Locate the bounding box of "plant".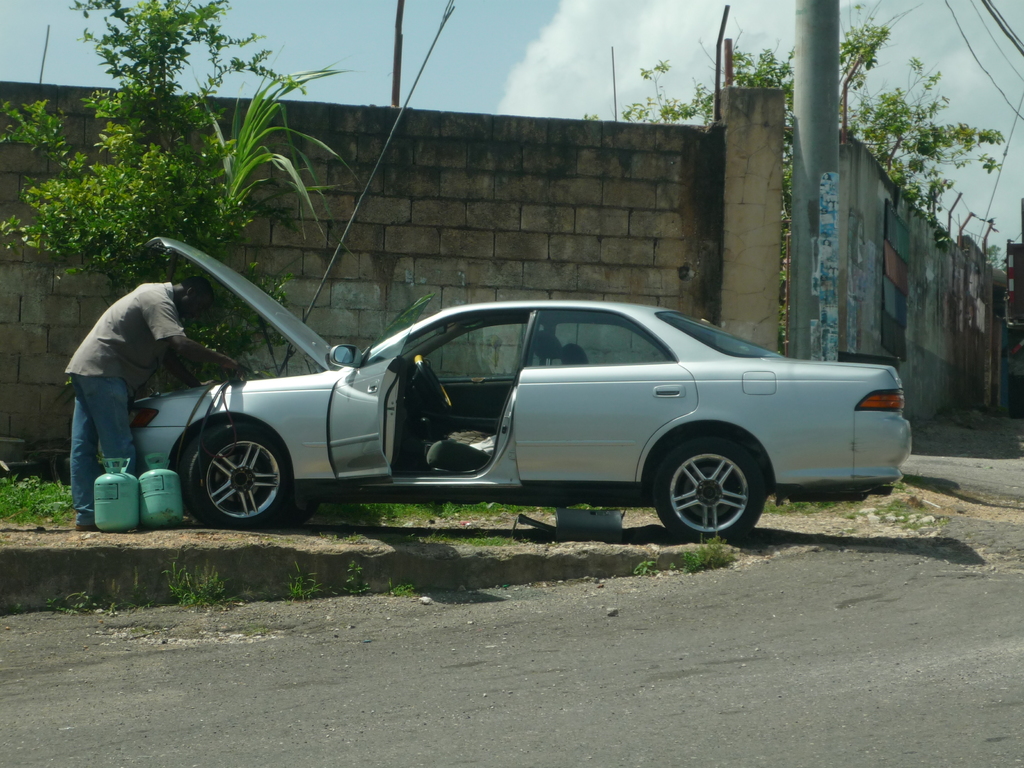
Bounding box: box(12, 598, 33, 614).
